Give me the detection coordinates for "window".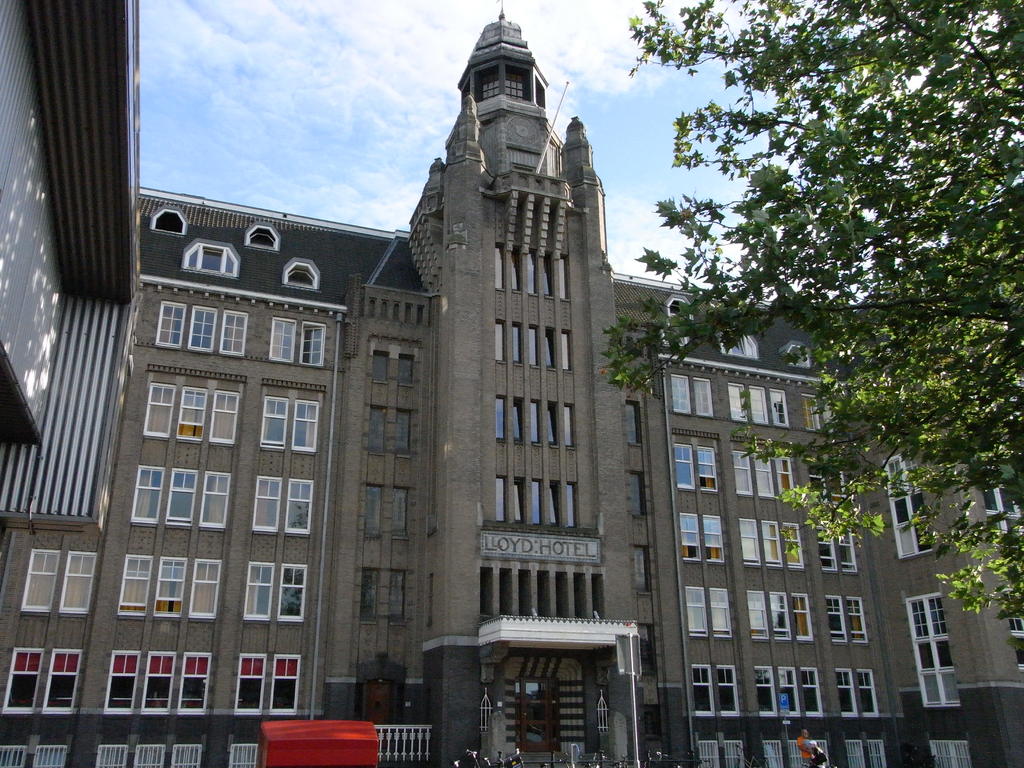
box=[181, 651, 211, 714].
